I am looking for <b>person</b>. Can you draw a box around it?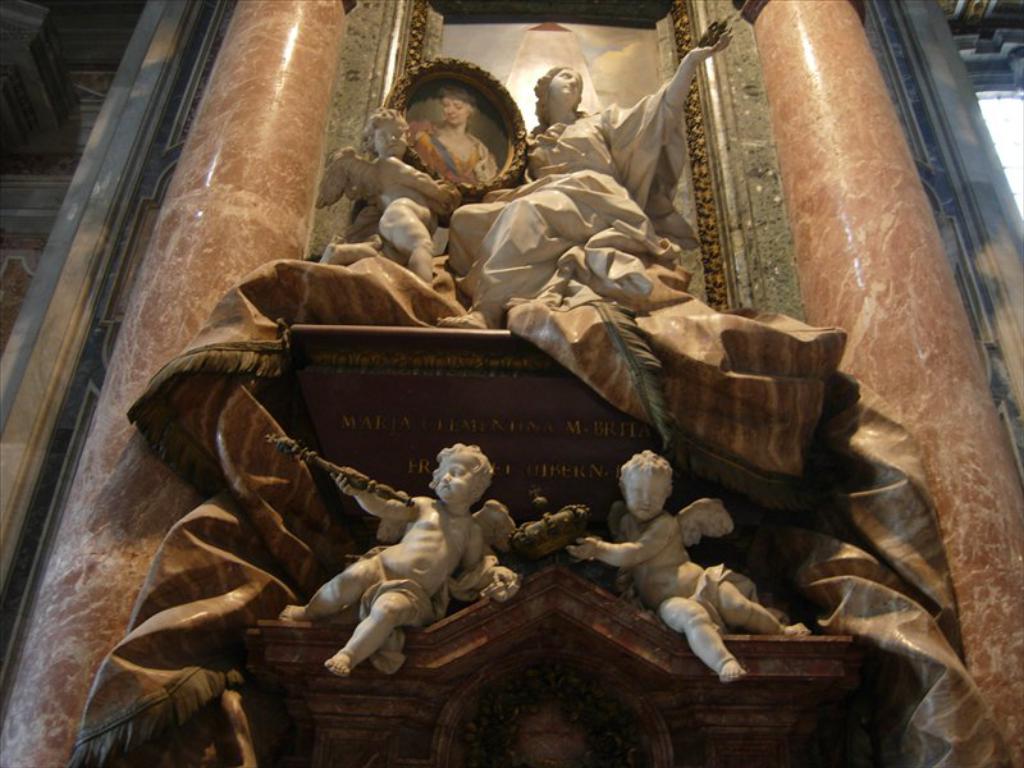
Sure, the bounding box is (562,444,810,677).
